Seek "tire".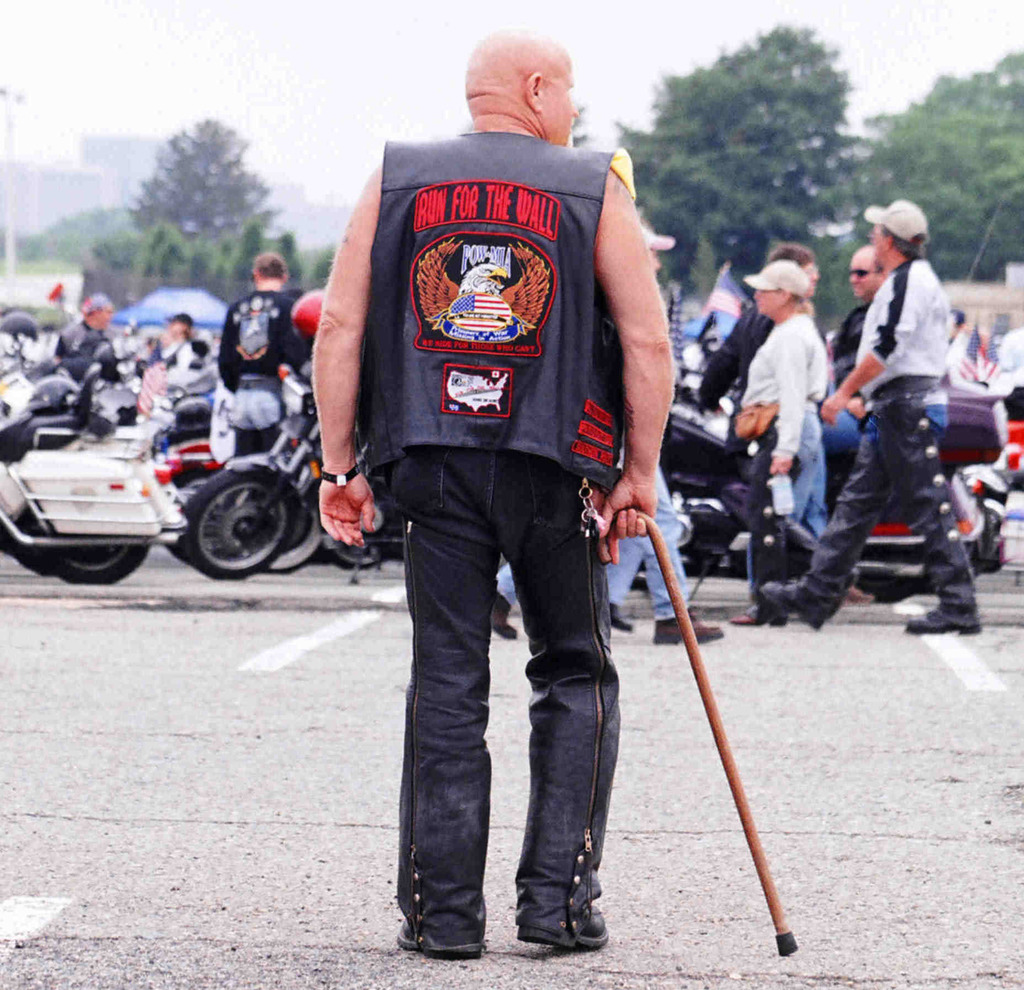
(45, 544, 155, 585).
